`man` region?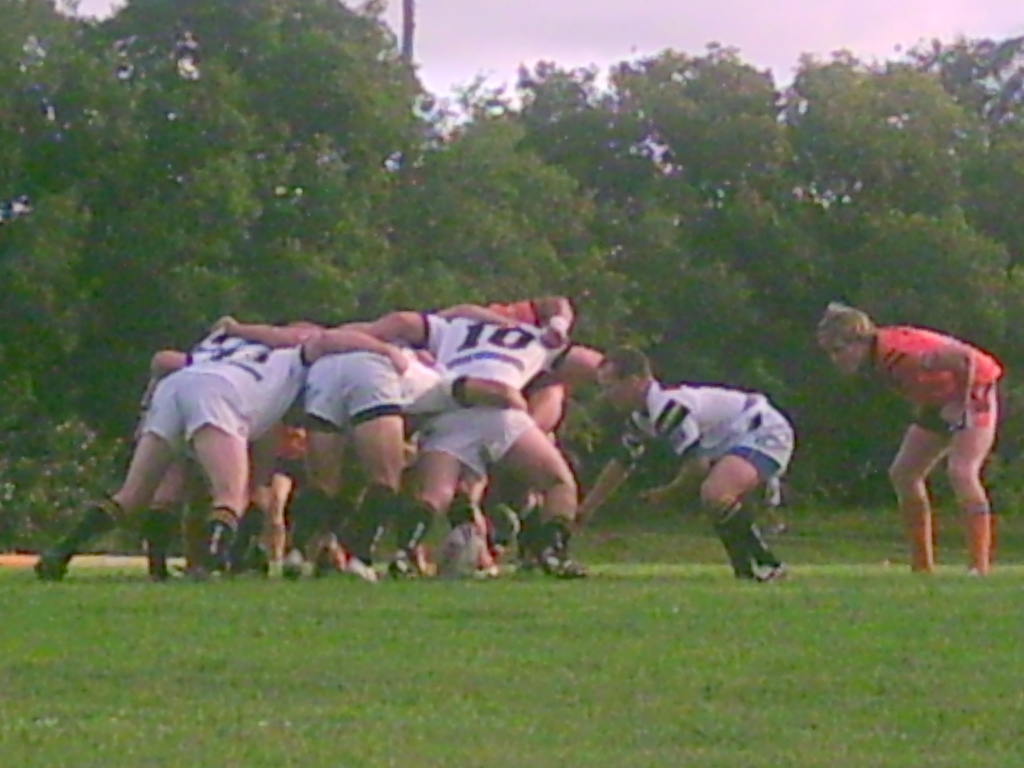
BBox(266, 335, 430, 575)
